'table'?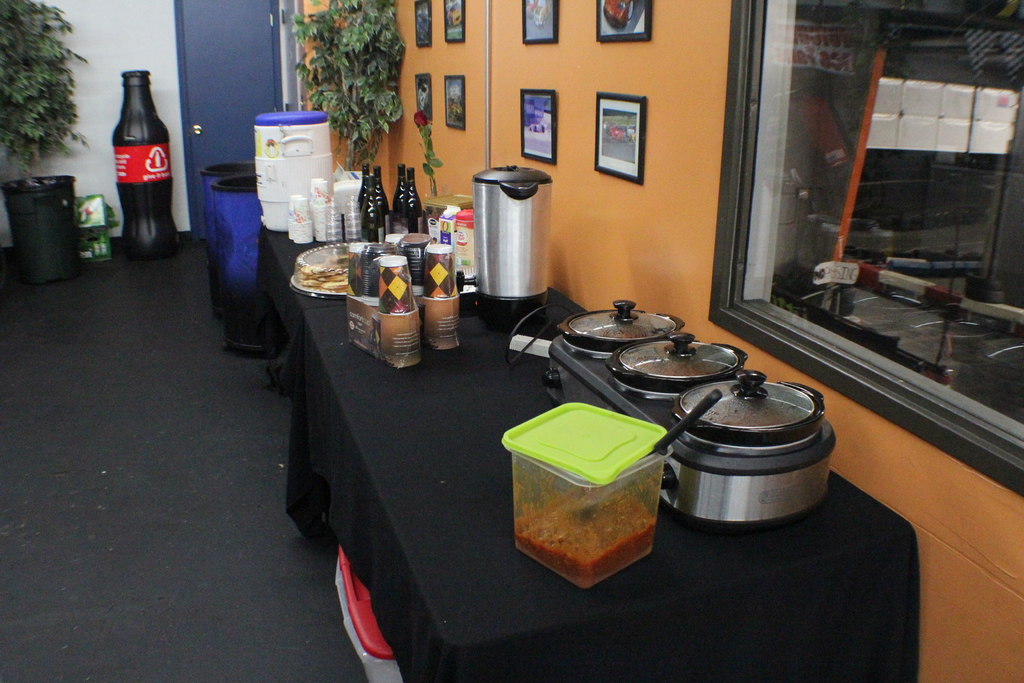
199, 229, 890, 641
